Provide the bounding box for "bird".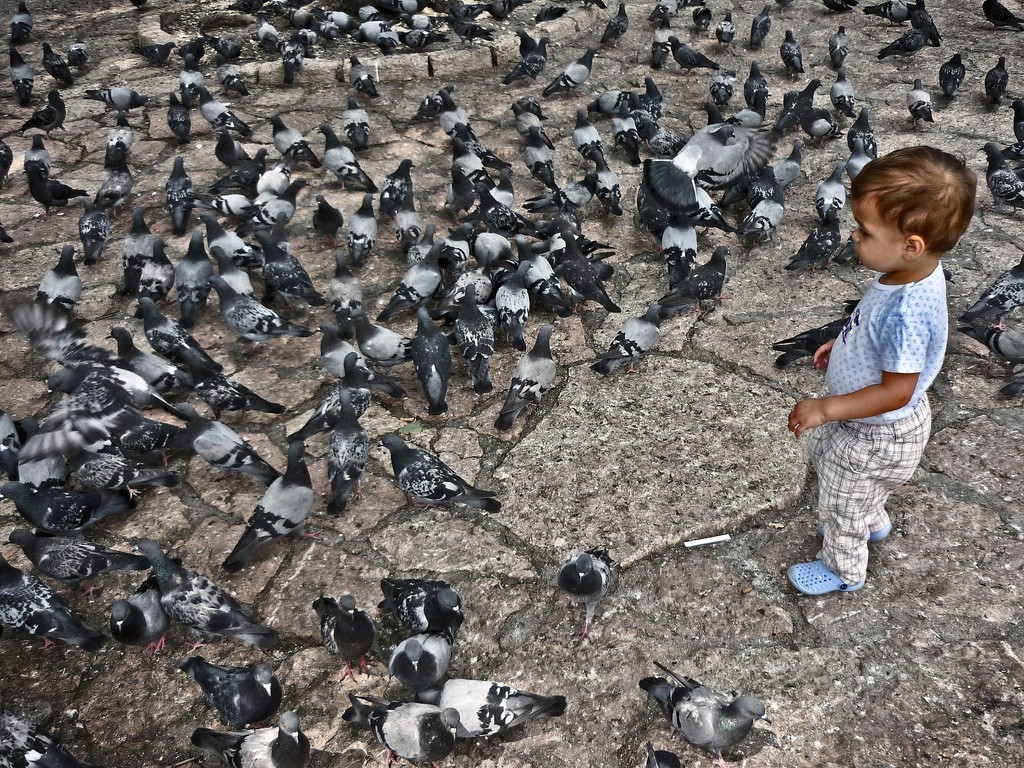
bbox=[132, 539, 284, 657].
